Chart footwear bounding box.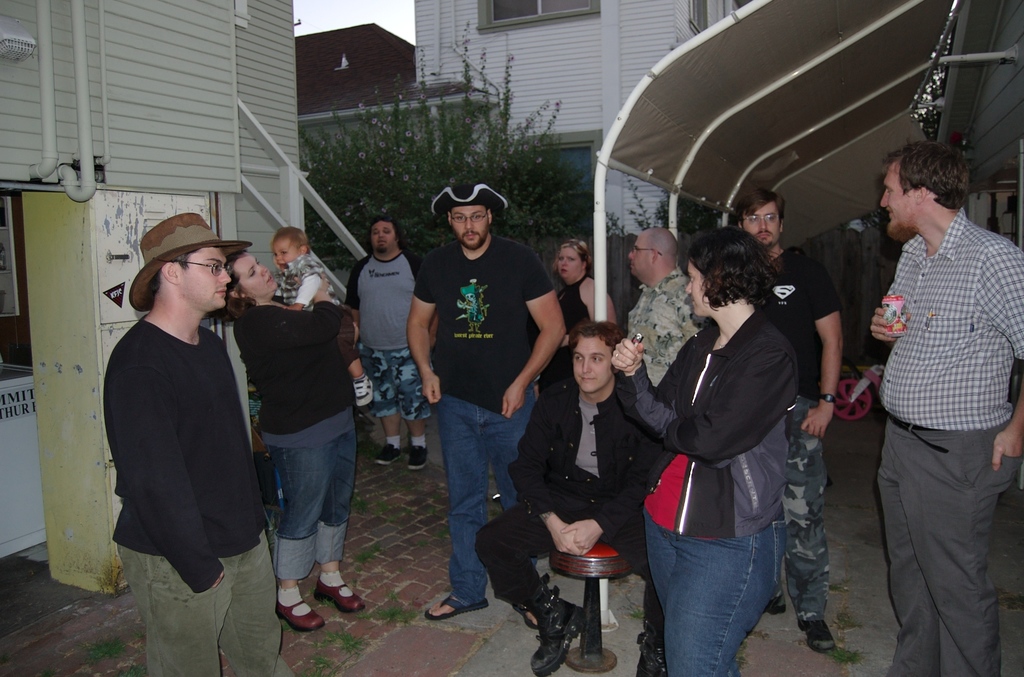
Charted: Rect(275, 593, 325, 634).
